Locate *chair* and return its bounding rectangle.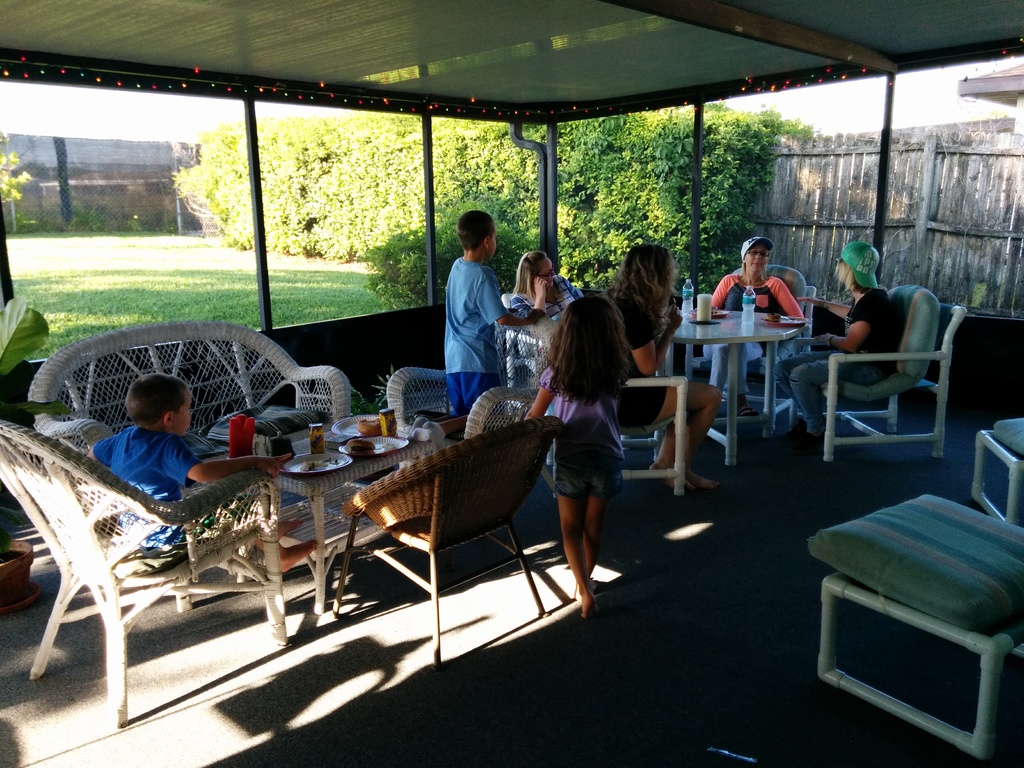
box(0, 413, 289, 728).
